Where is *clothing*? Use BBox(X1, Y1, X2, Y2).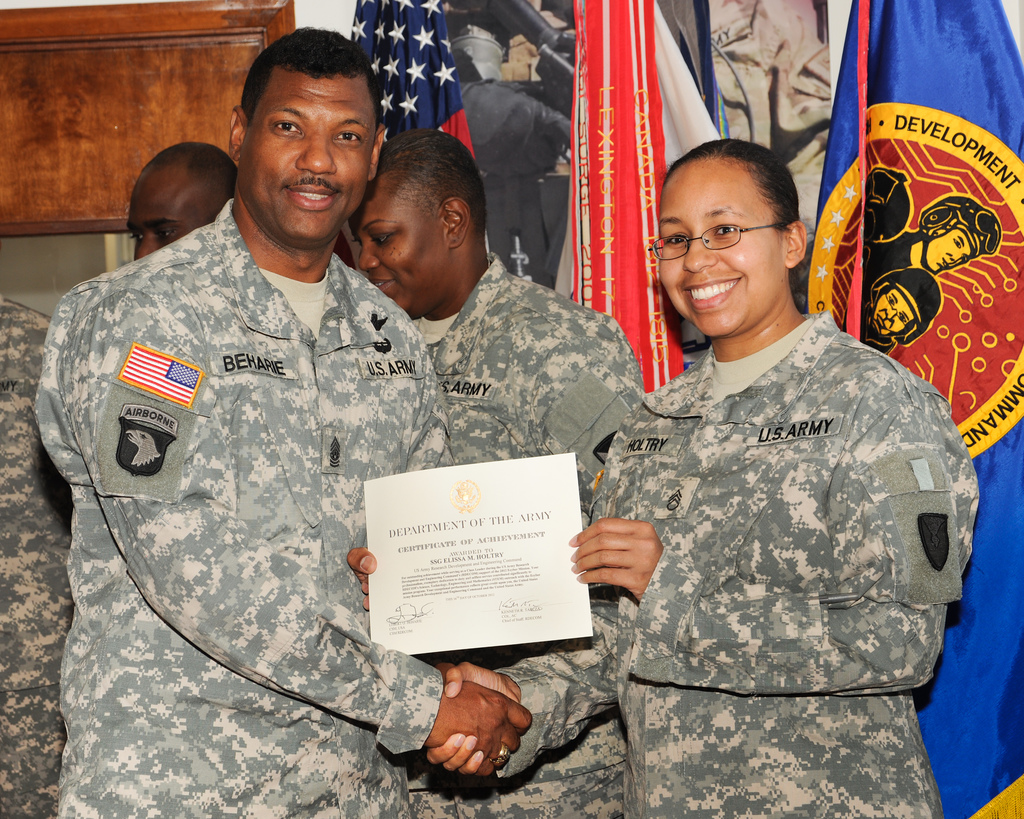
BBox(0, 299, 74, 818).
